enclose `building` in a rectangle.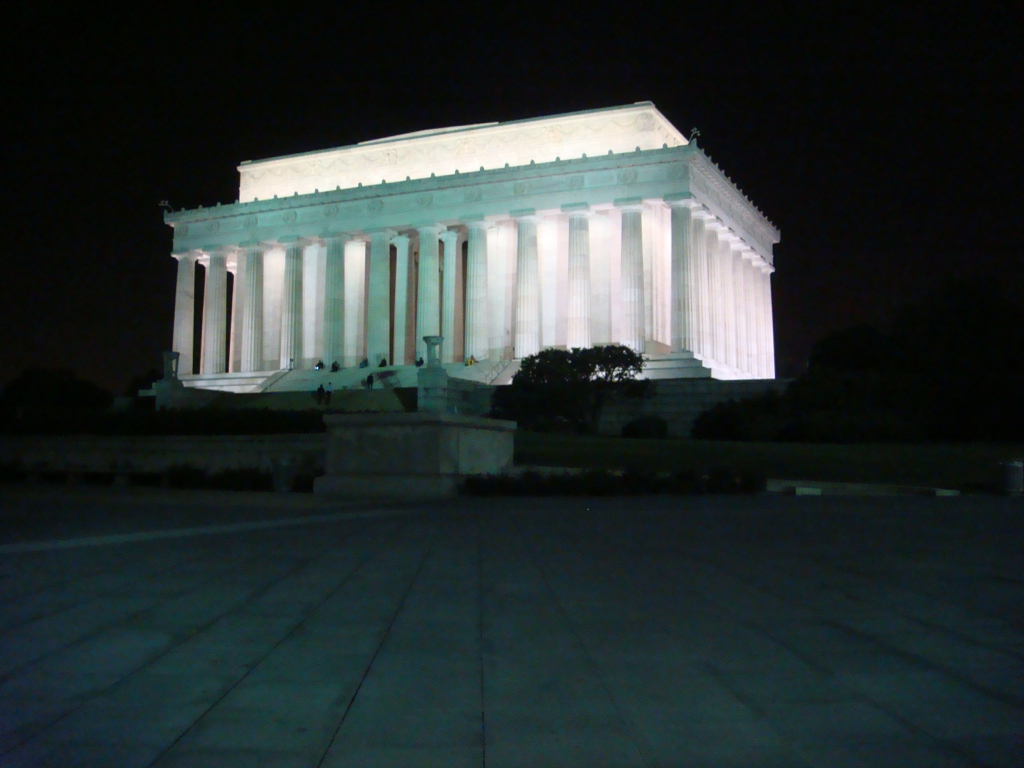
select_region(161, 101, 784, 400).
